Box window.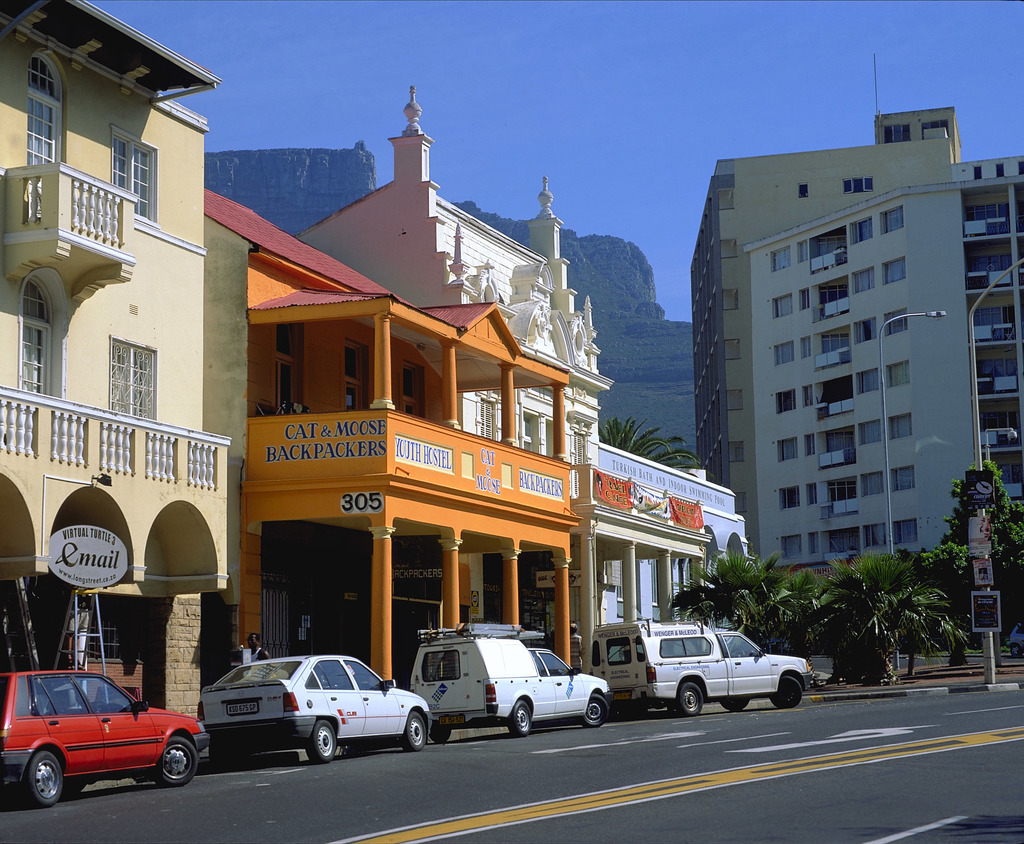
110/126/159/225.
